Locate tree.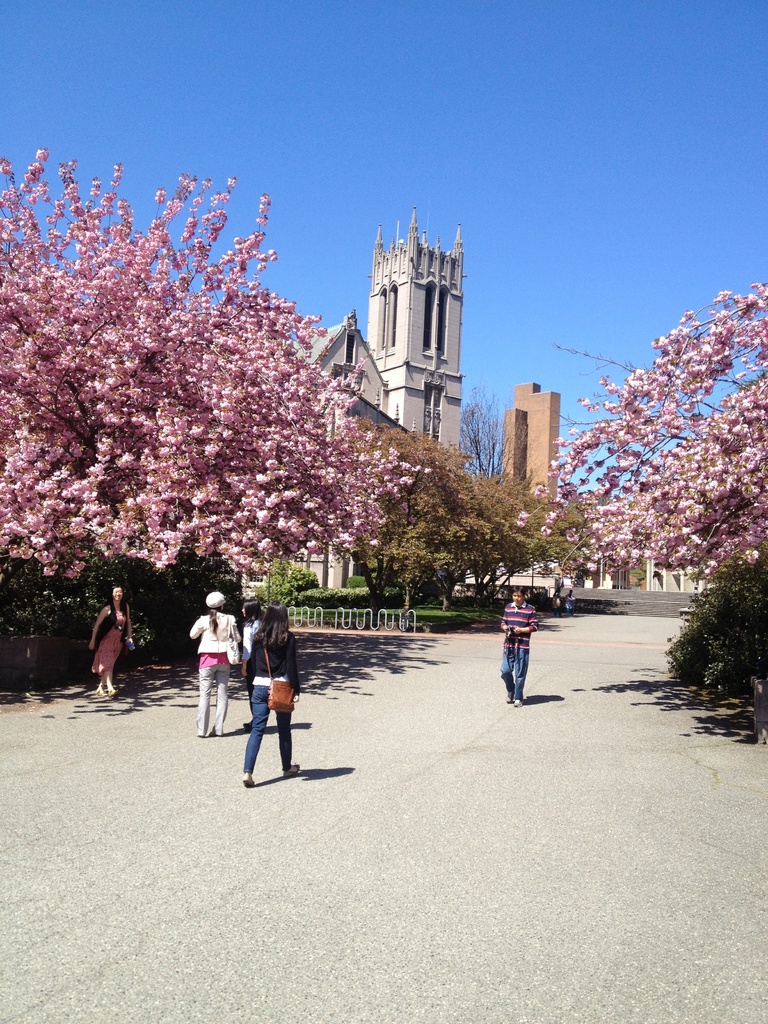
Bounding box: (left=0, top=552, right=83, bottom=652).
